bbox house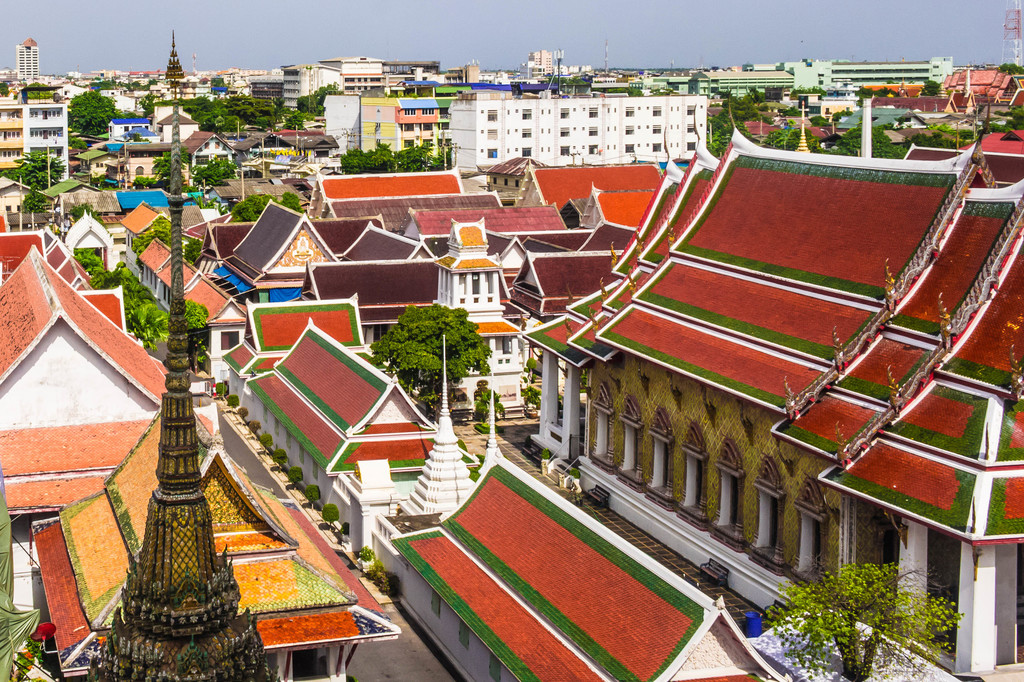
(37, 173, 101, 212)
